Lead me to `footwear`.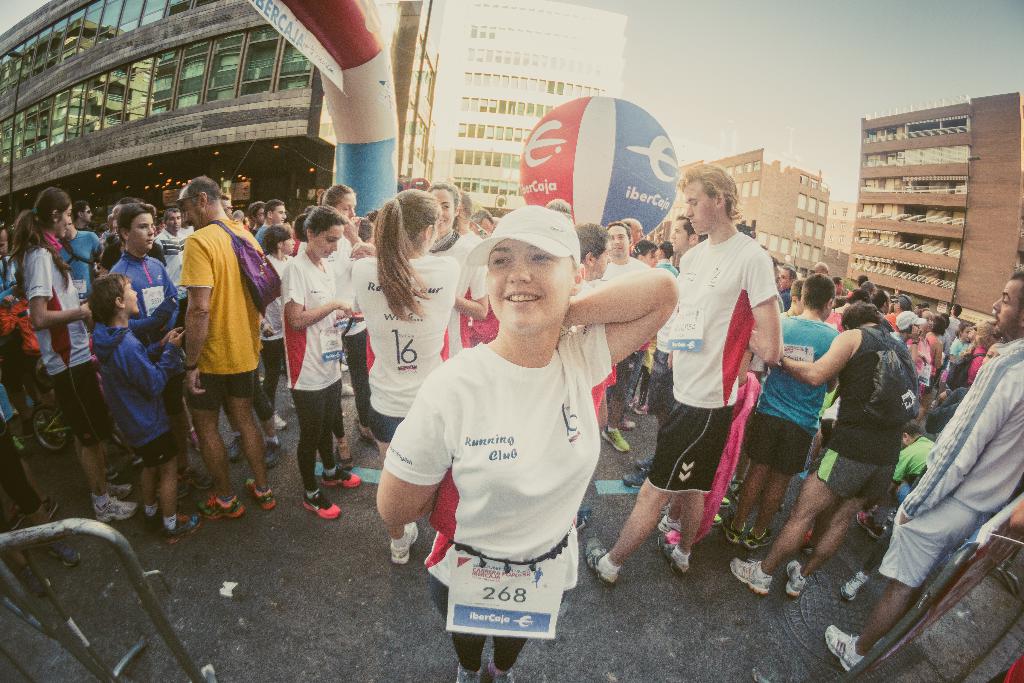
Lead to crop(585, 541, 607, 580).
